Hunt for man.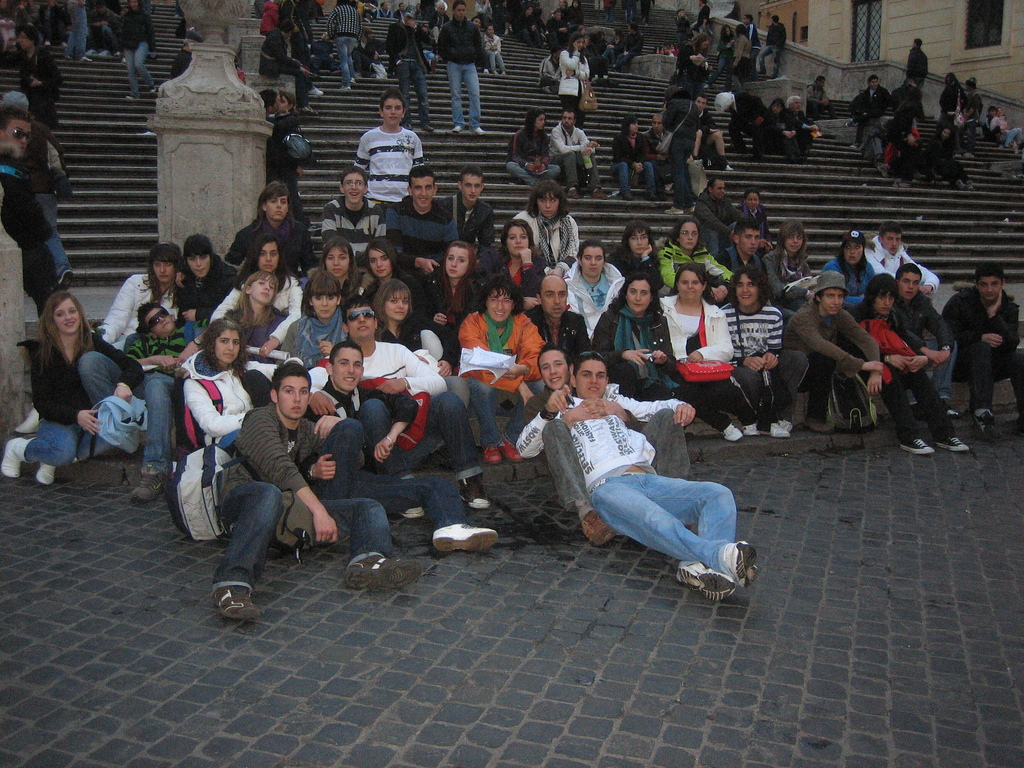
Hunted down at [x1=439, y1=166, x2=494, y2=247].
